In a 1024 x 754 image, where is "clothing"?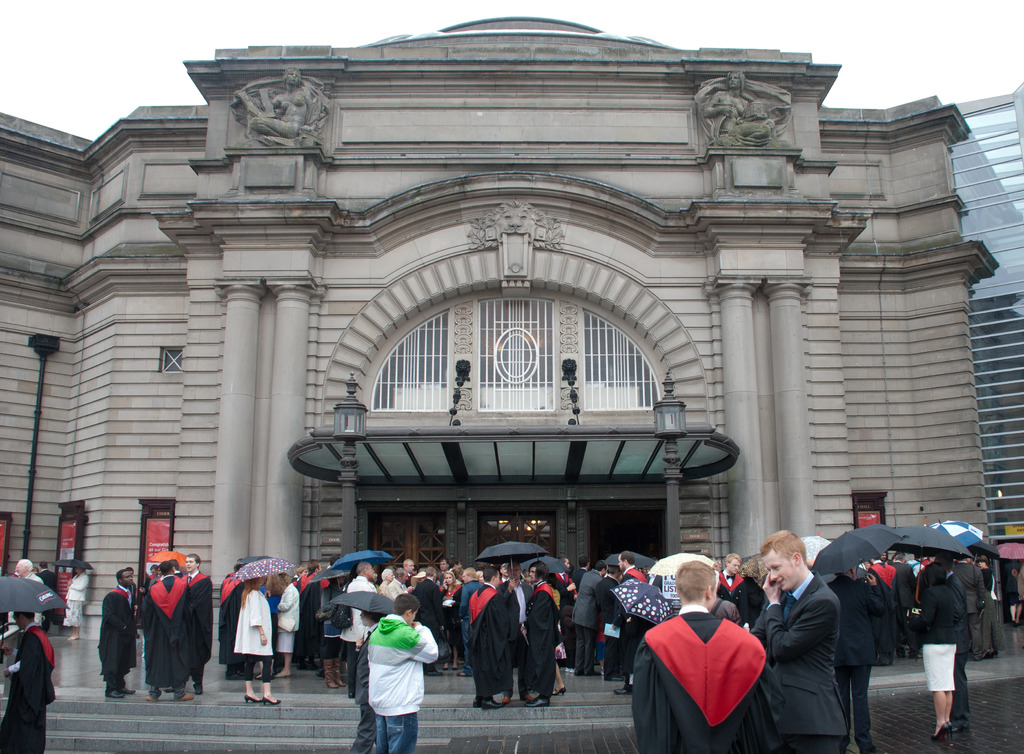
crop(612, 568, 648, 687).
